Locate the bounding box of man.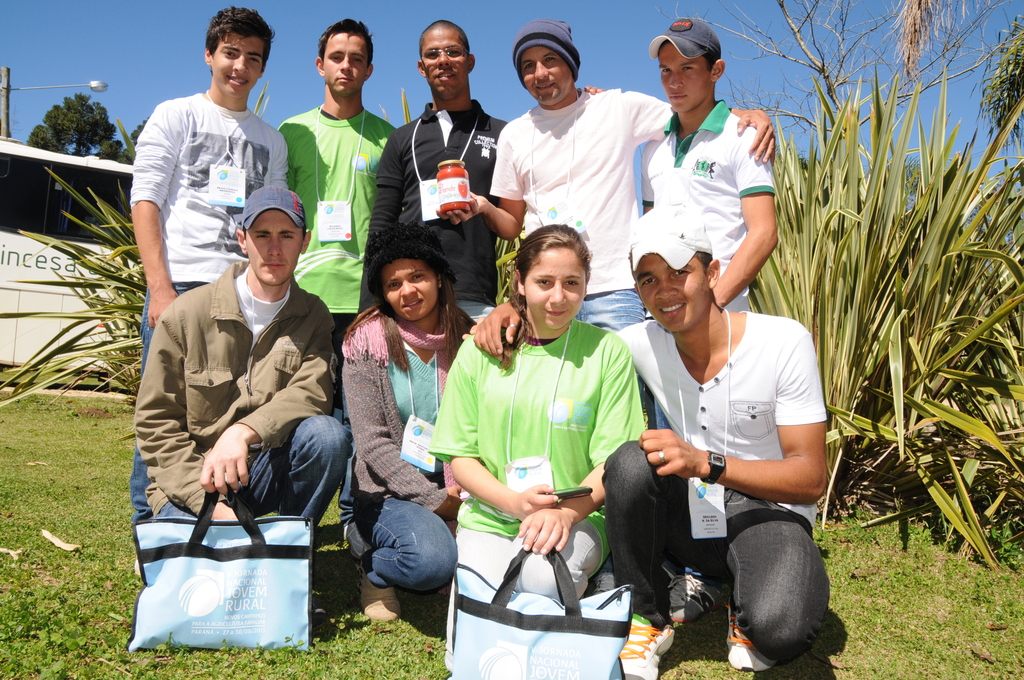
Bounding box: rect(473, 218, 827, 679).
